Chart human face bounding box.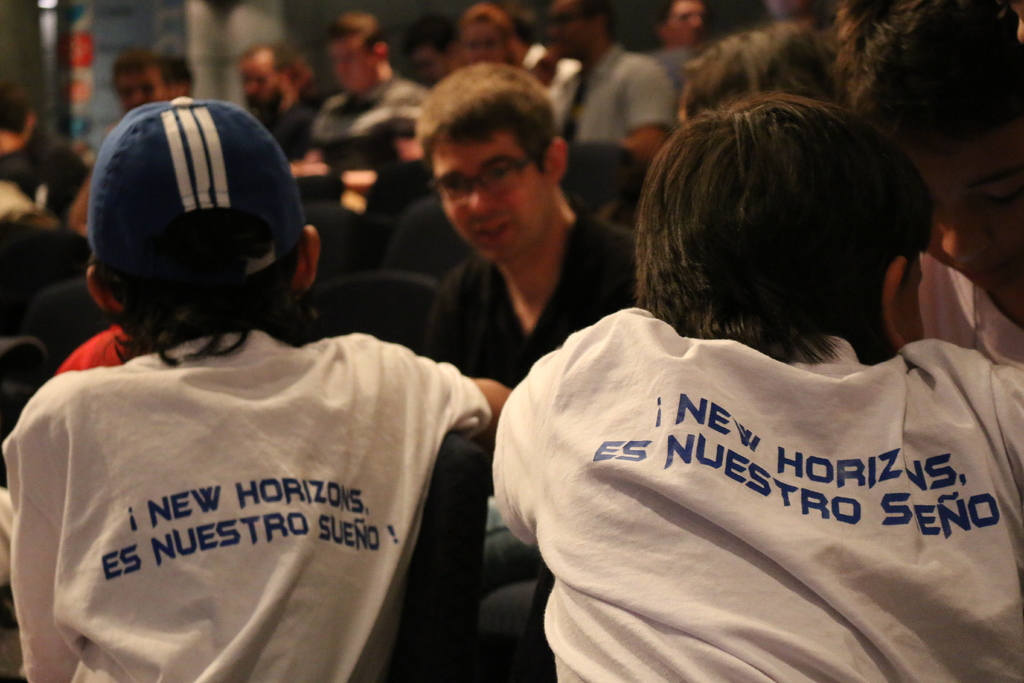
Charted: x1=333, y1=35, x2=372, y2=92.
